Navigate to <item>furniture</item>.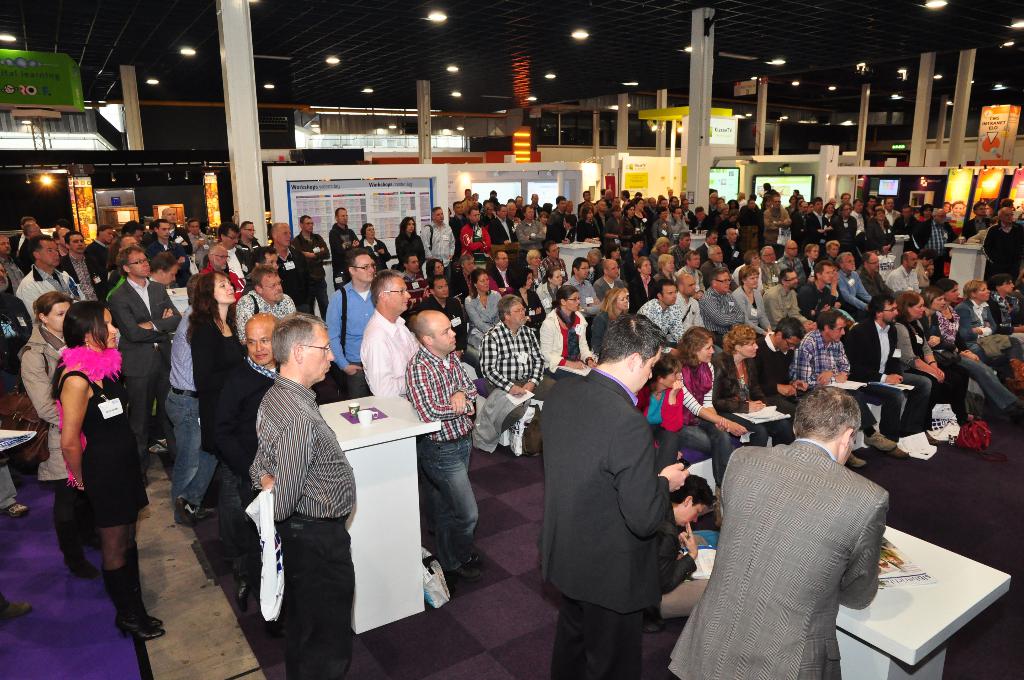
Navigation target: region(476, 395, 509, 446).
